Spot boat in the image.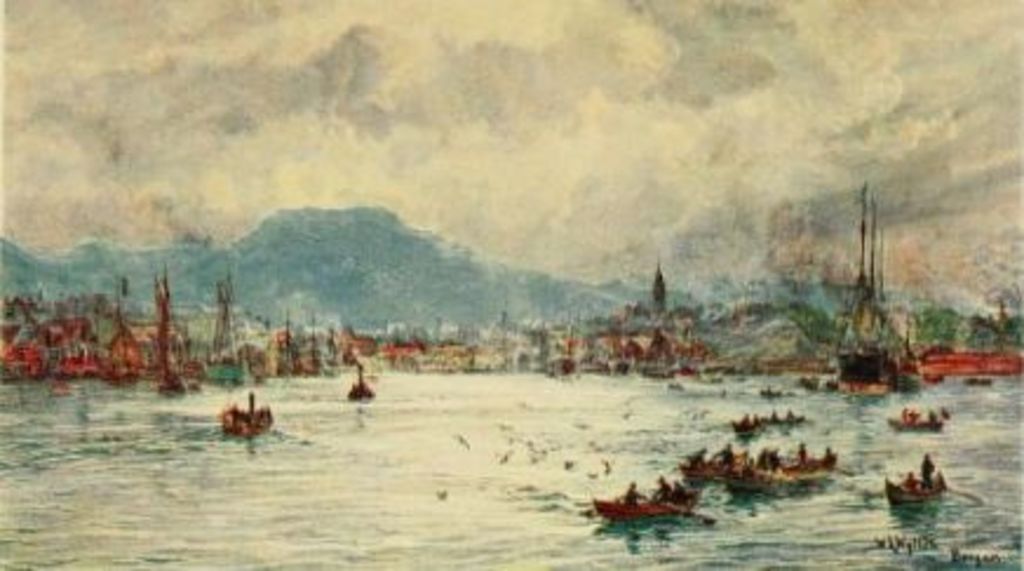
boat found at 883, 477, 986, 508.
